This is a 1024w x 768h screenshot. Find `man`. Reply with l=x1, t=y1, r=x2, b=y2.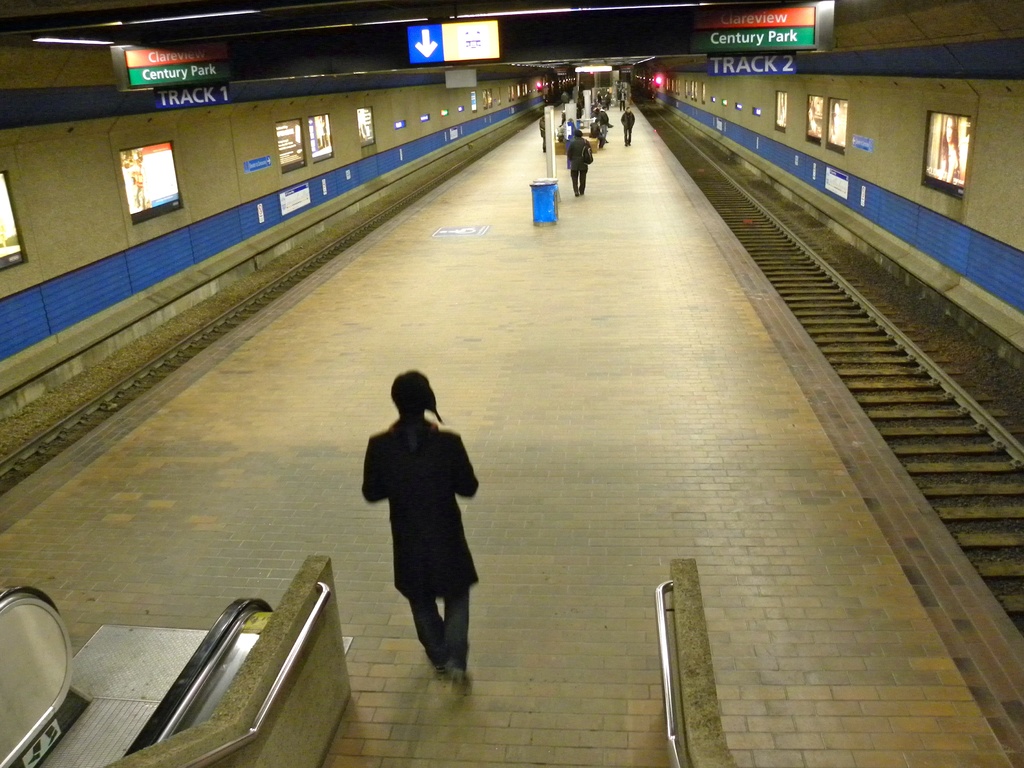
l=564, t=124, r=598, b=197.
